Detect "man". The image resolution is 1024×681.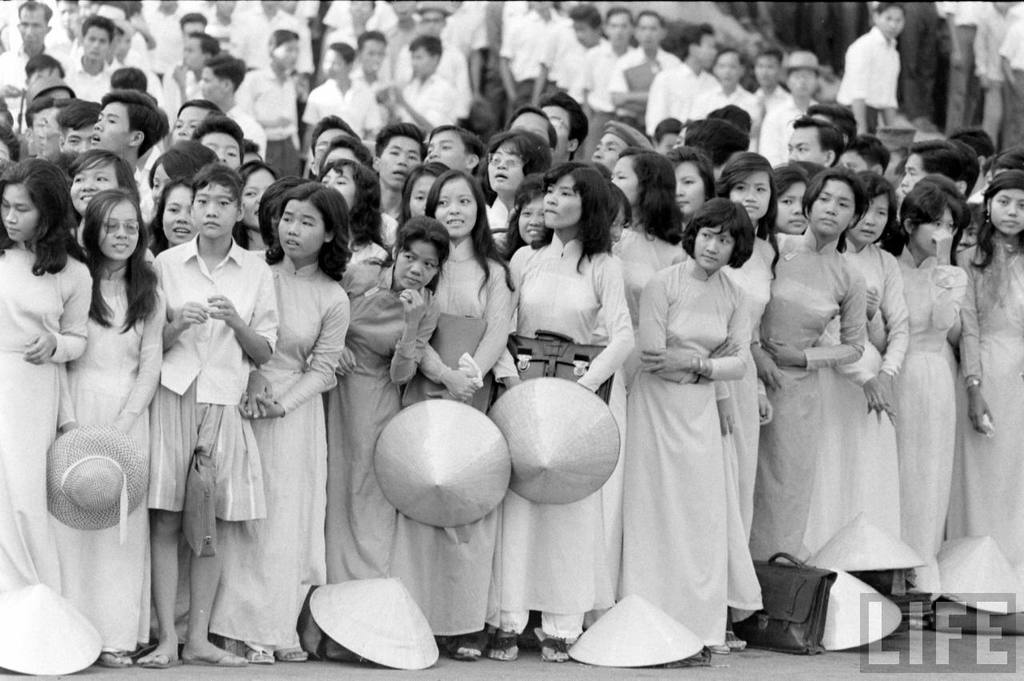
{"left": 247, "top": 25, "right": 302, "bottom": 175}.
